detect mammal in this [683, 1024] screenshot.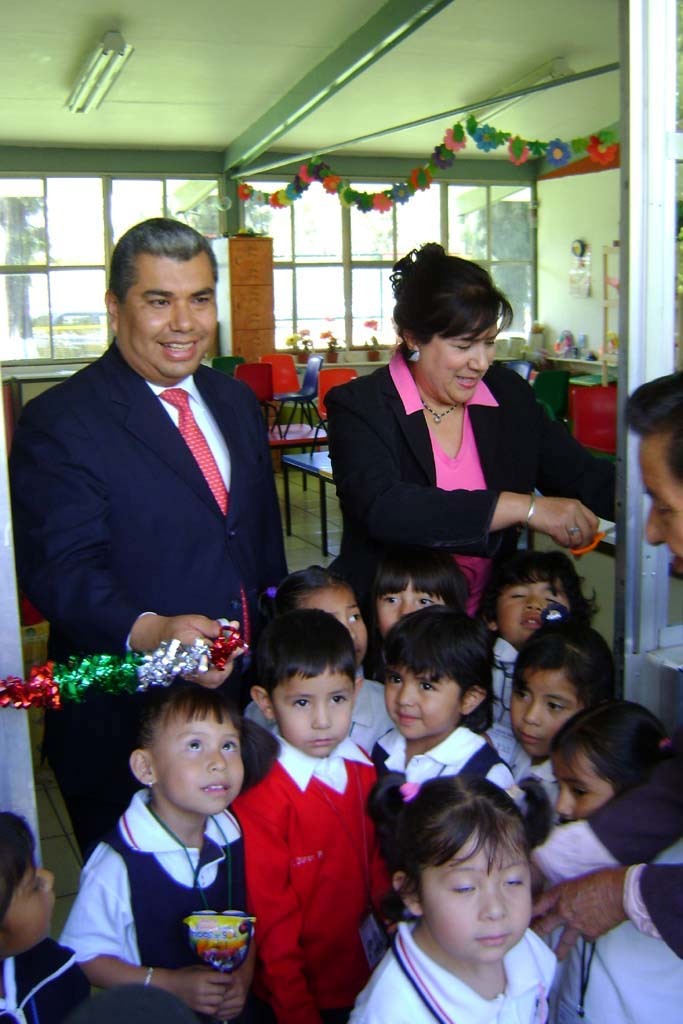
Detection: region(365, 553, 480, 670).
